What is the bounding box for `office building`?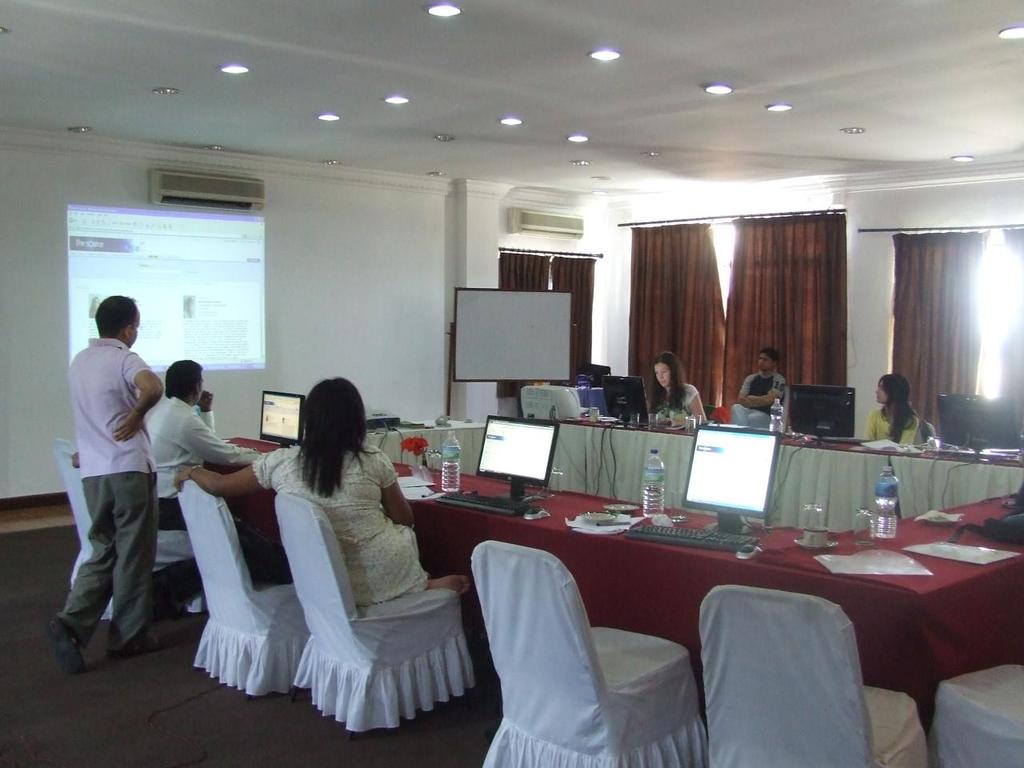
{"x1": 0, "y1": 44, "x2": 976, "y2": 767}.
